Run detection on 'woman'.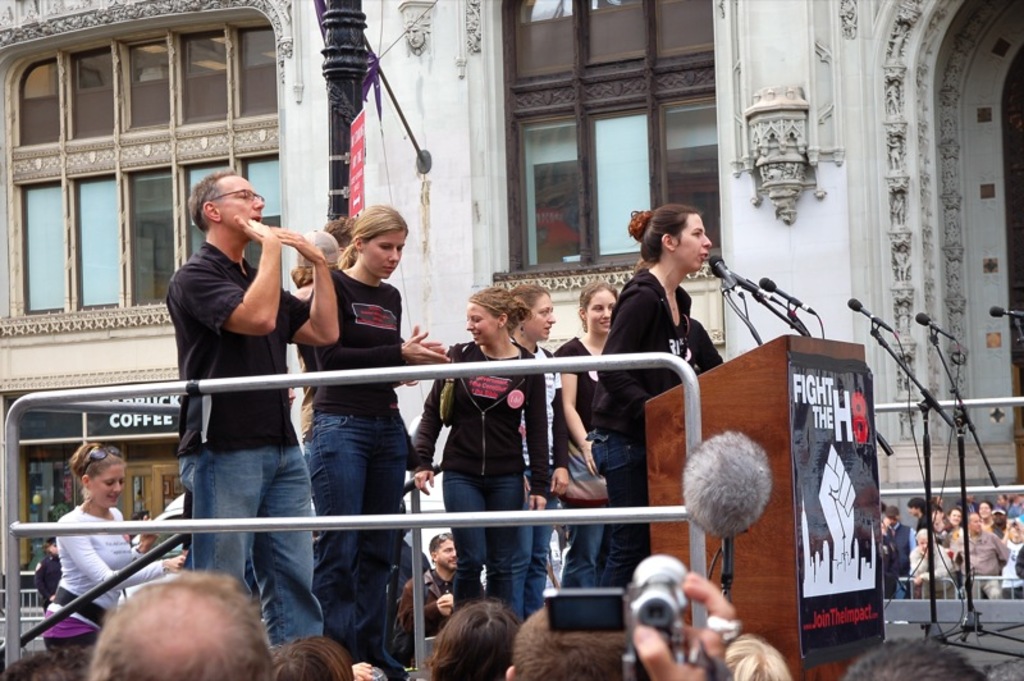
Result: bbox=(946, 509, 964, 585).
